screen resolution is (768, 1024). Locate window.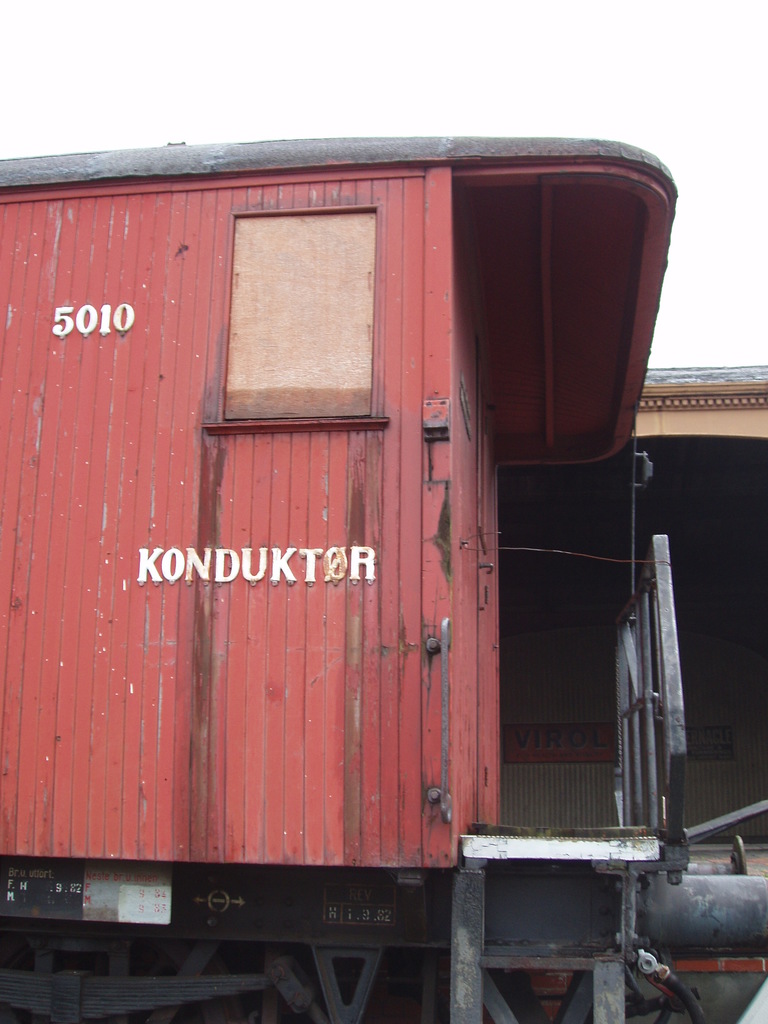
{"x1": 225, "y1": 195, "x2": 385, "y2": 432}.
